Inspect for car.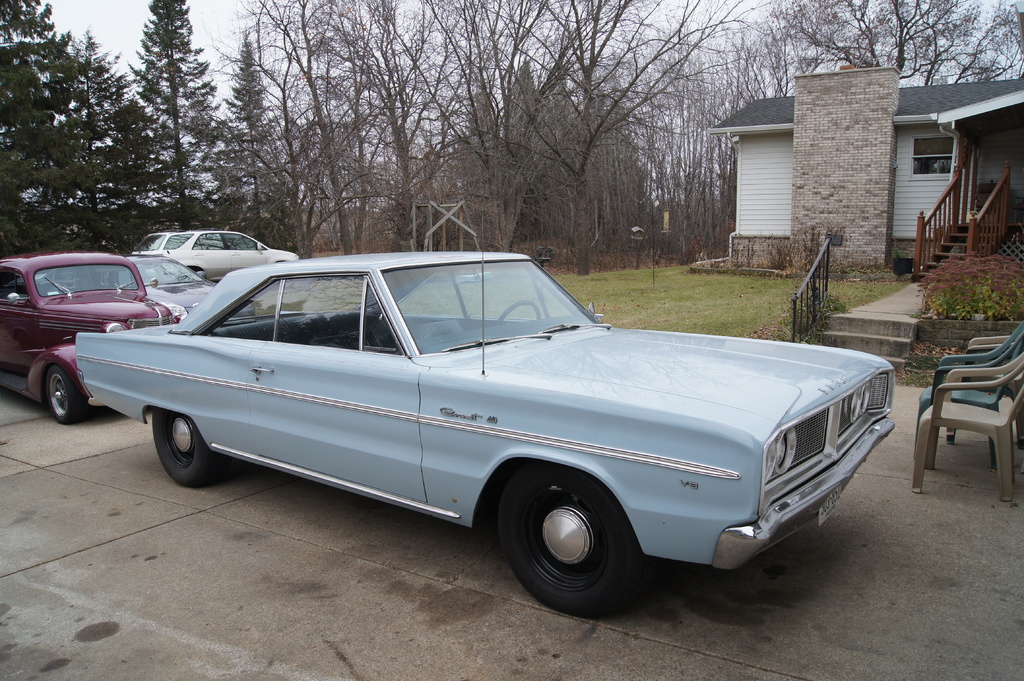
Inspection: 52,246,916,612.
